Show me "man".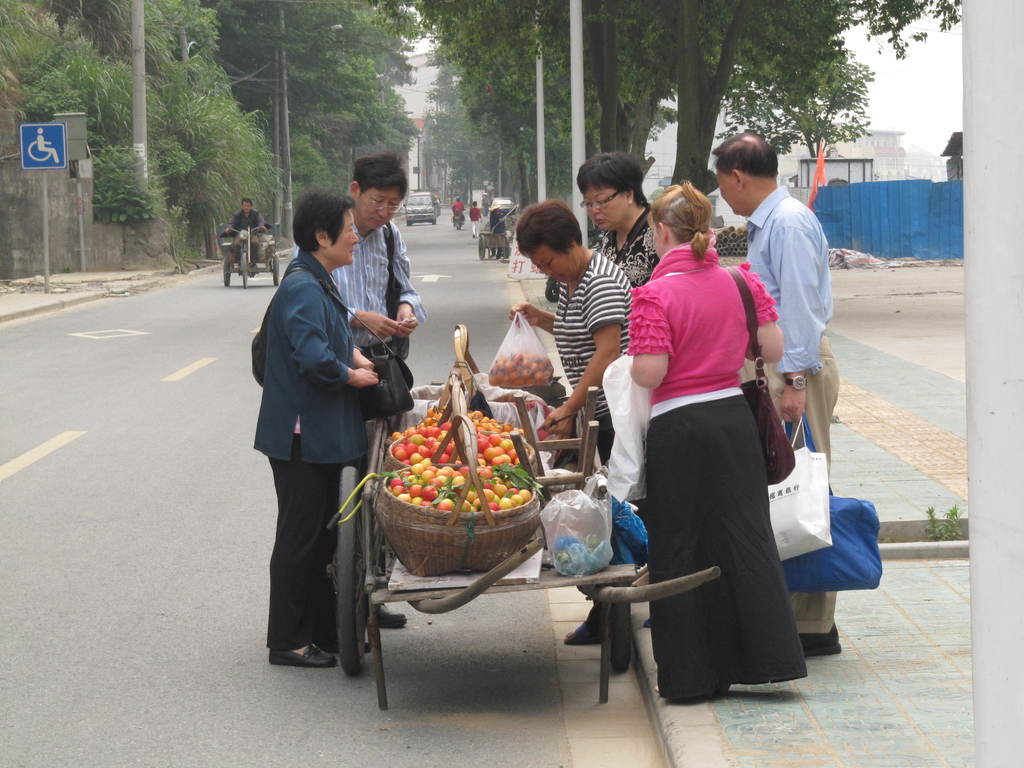
"man" is here: {"left": 221, "top": 193, "right": 270, "bottom": 256}.
